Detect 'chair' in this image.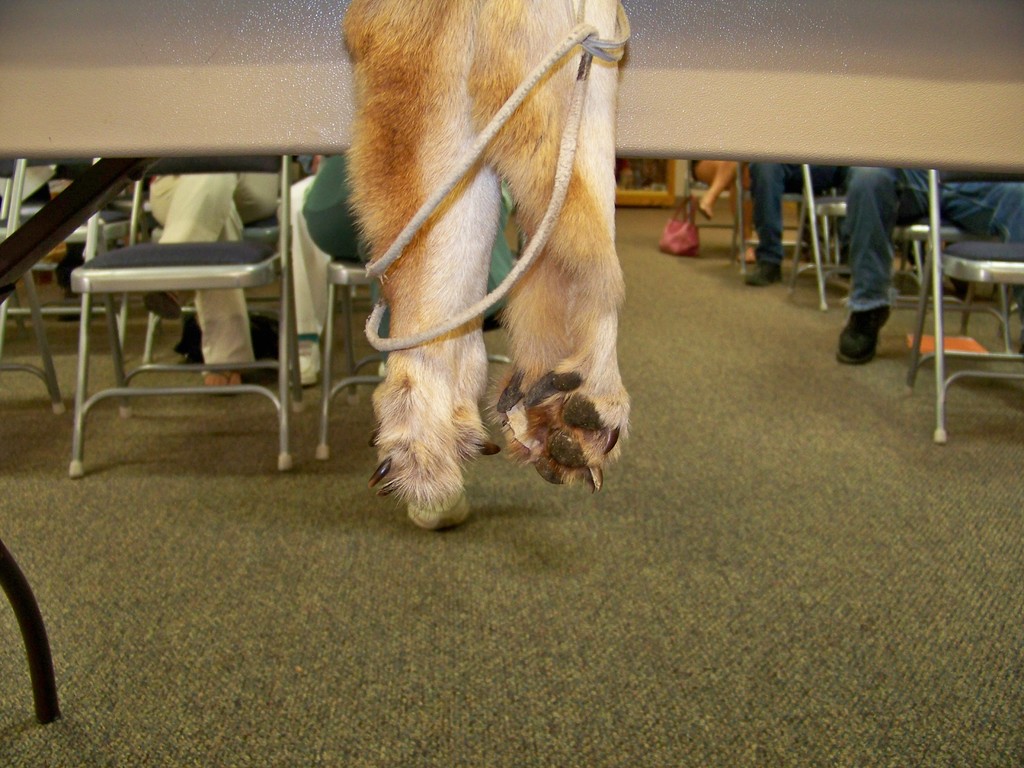
Detection: <box>68,149,293,463</box>.
